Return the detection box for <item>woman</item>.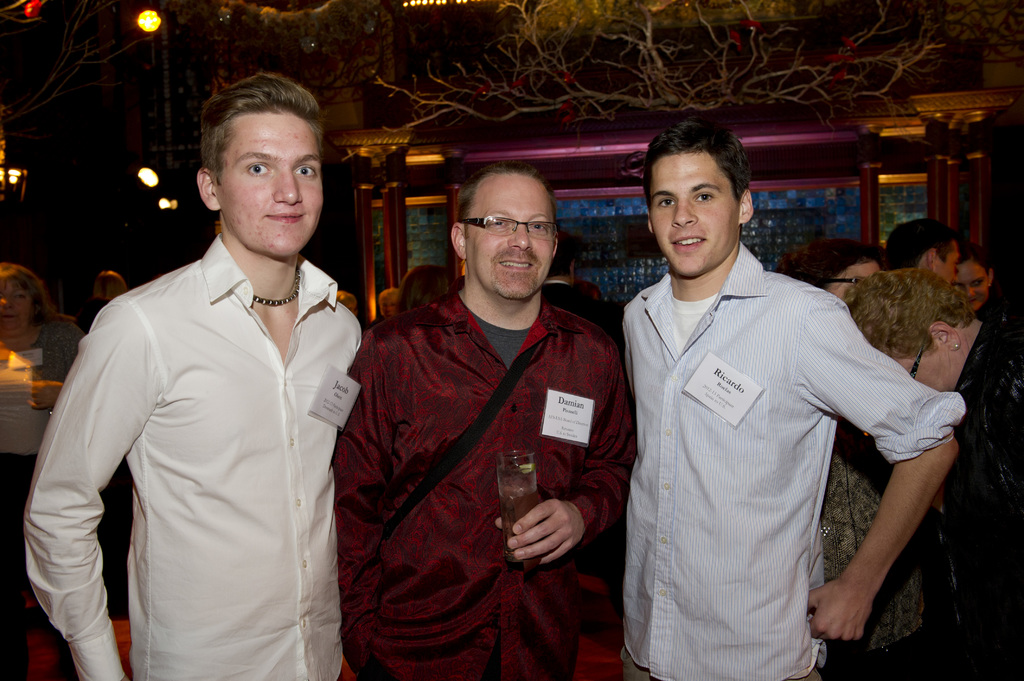
850:271:1023:680.
